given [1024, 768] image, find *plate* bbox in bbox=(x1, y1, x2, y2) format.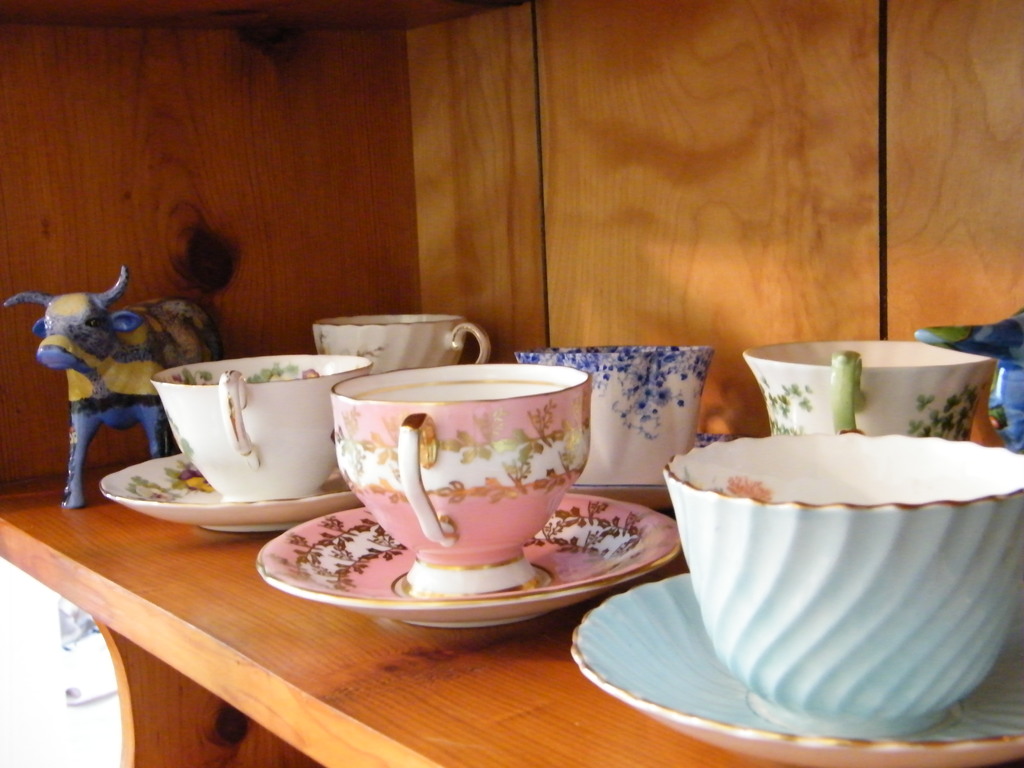
bbox=(98, 450, 371, 543).
